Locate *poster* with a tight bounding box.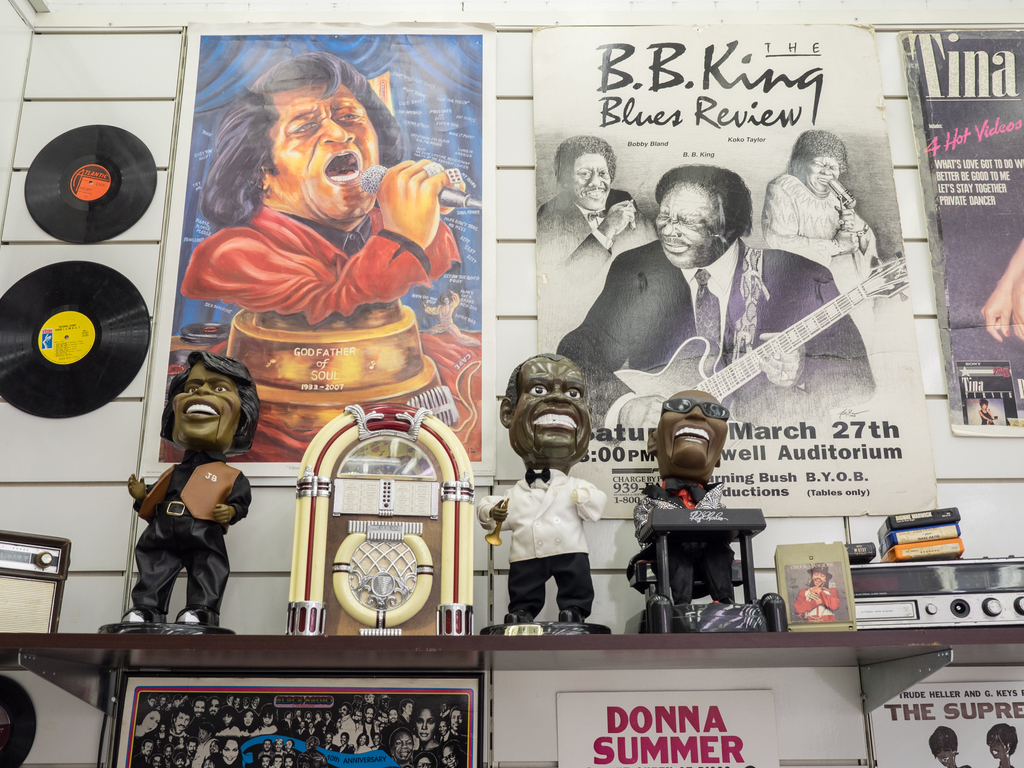
BBox(897, 29, 1023, 437).
